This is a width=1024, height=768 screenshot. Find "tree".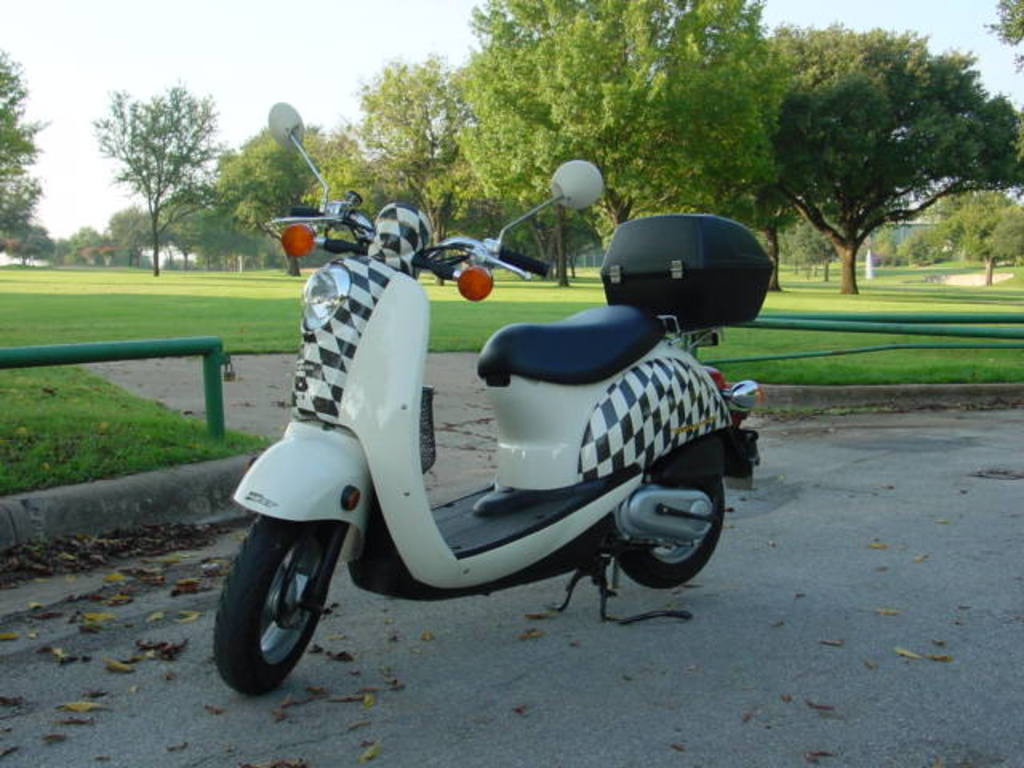
Bounding box: 925/173/987/261.
